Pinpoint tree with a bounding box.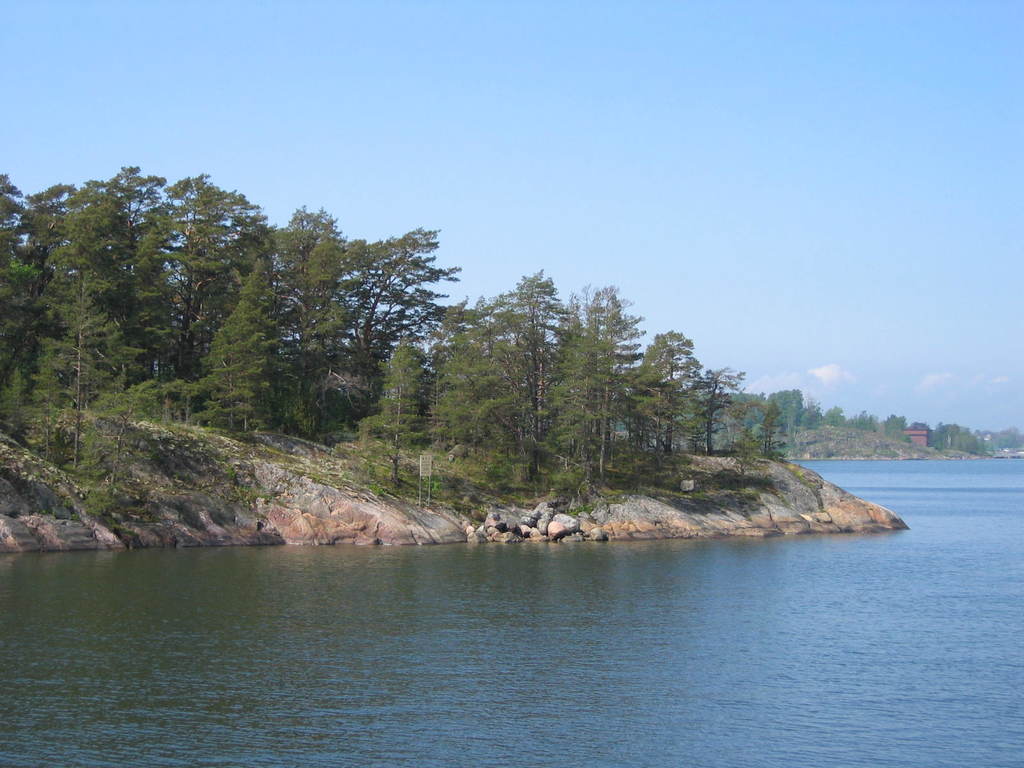
region(808, 400, 853, 429).
